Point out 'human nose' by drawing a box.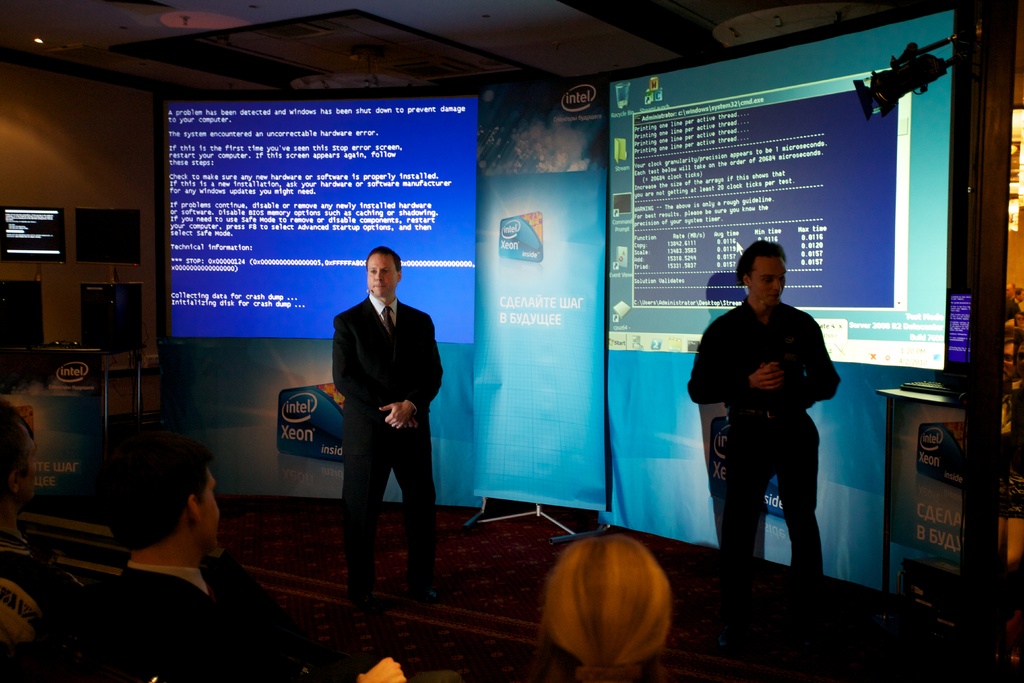
left=770, top=279, right=781, bottom=291.
